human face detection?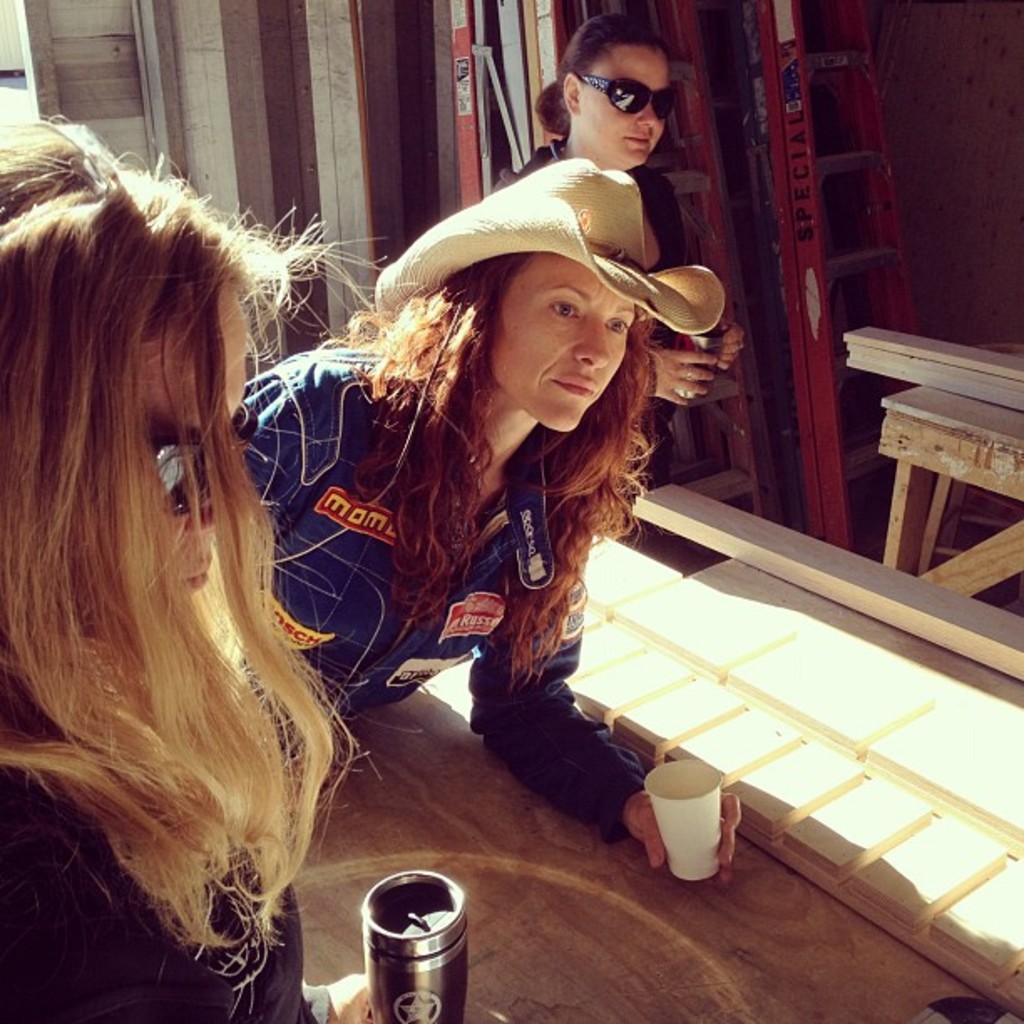
[142,279,251,586]
